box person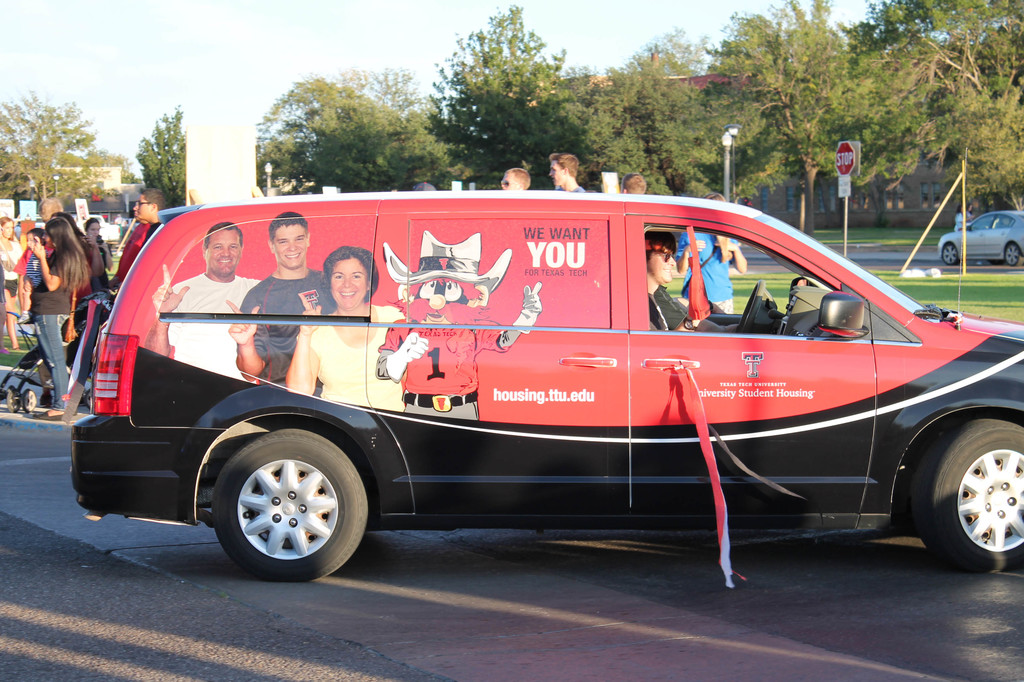
(152, 223, 265, 353)
